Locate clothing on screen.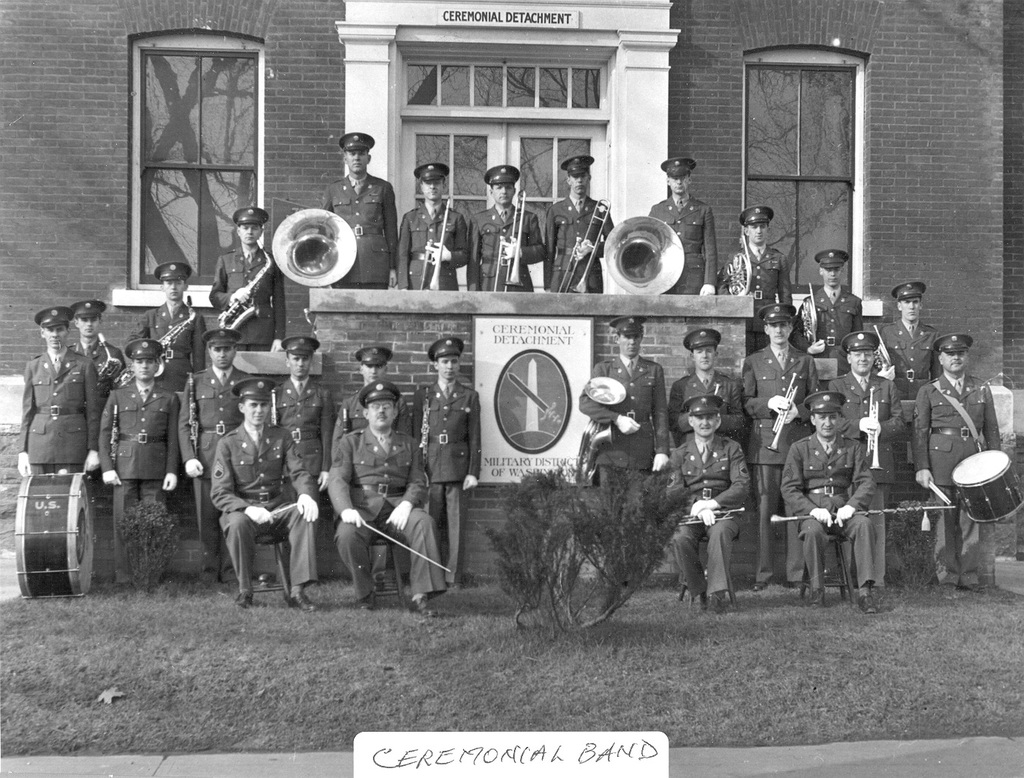
On screen at 540 192 615 291.
